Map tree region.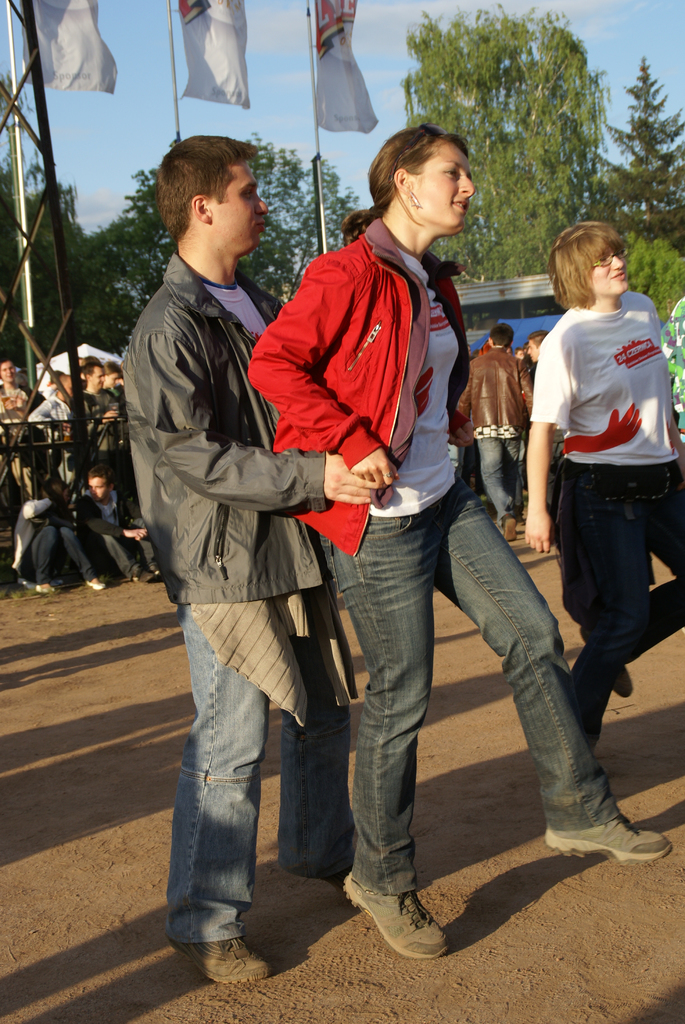
Mapped to bbox=(408, 0, 607, 287).
